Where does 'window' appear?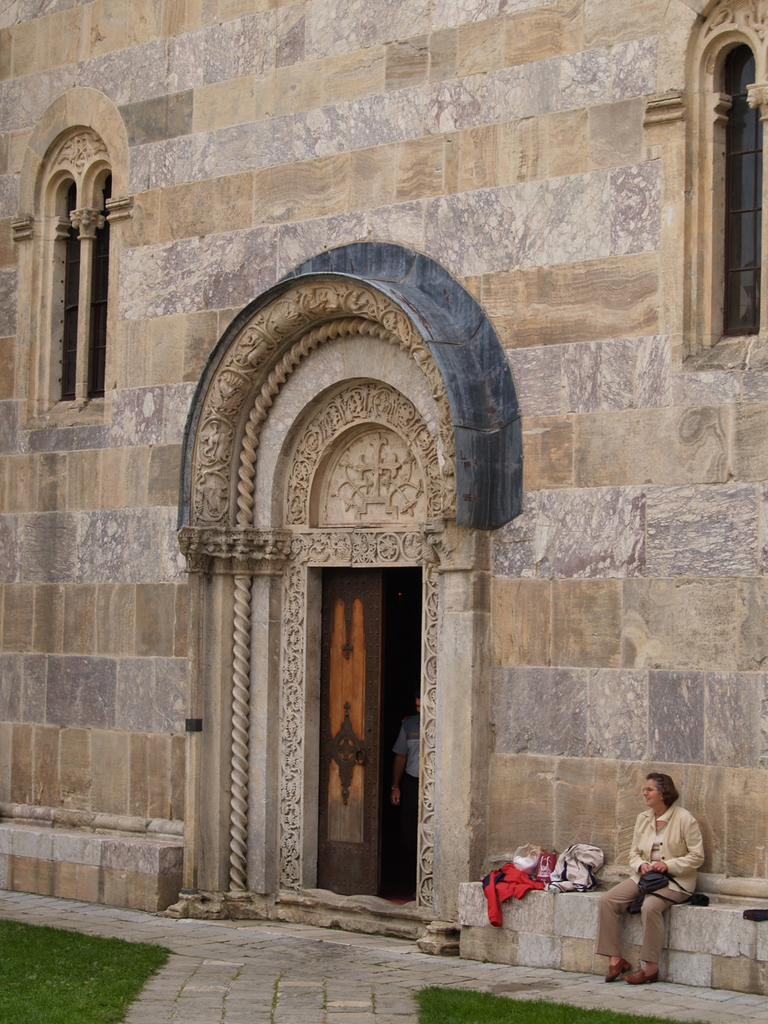
Appears at 684/0/767/342.
